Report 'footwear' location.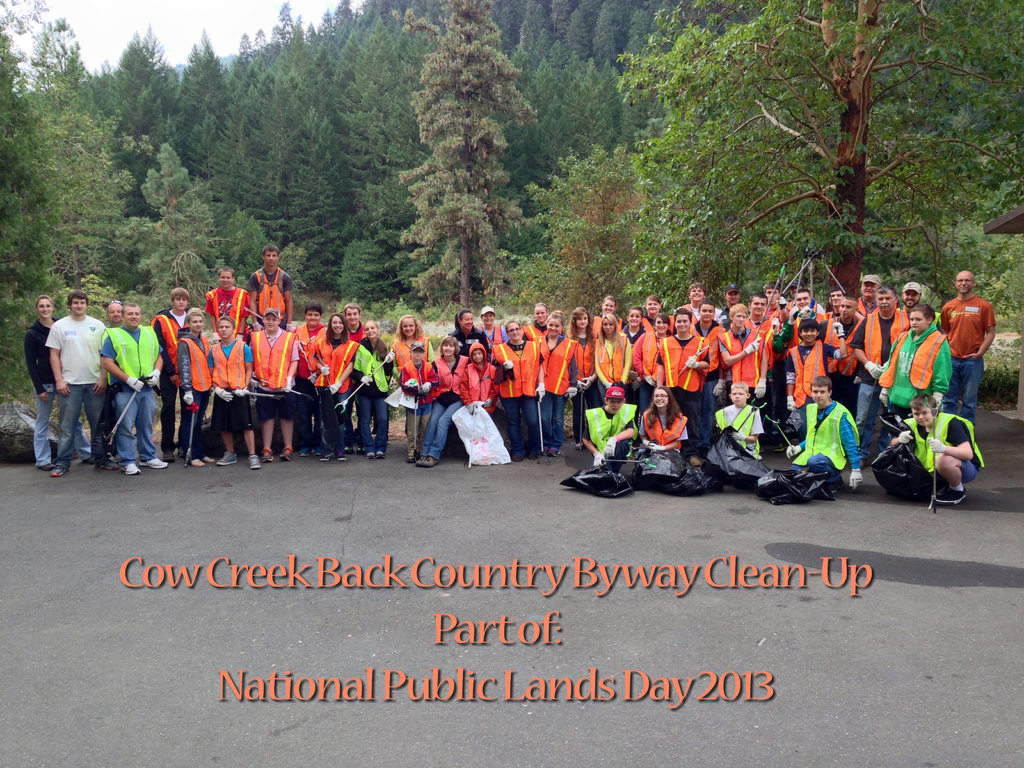
Report: 689/454/701/465.
